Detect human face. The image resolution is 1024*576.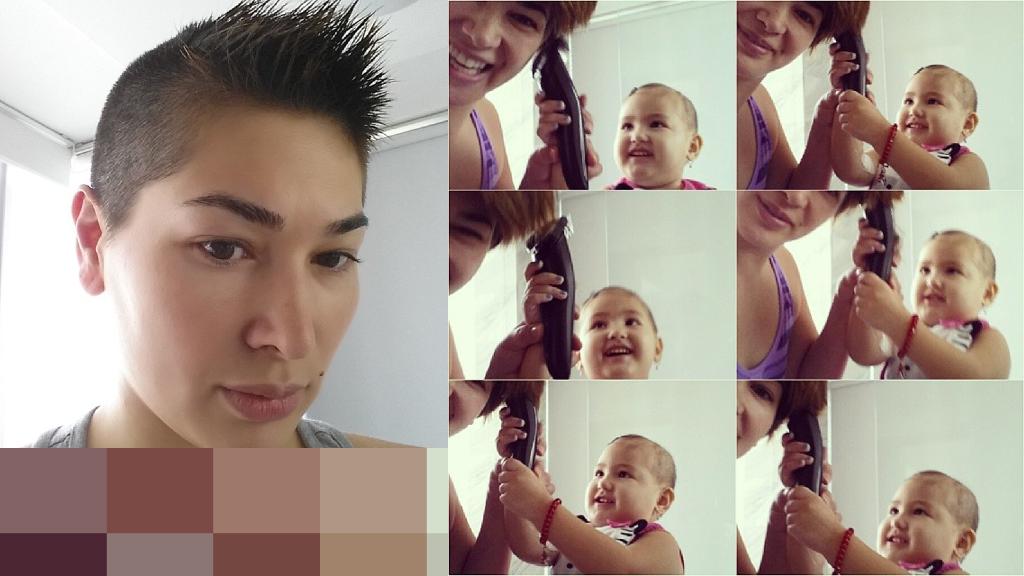
left=876, top=476, right=960, bottom=560.
